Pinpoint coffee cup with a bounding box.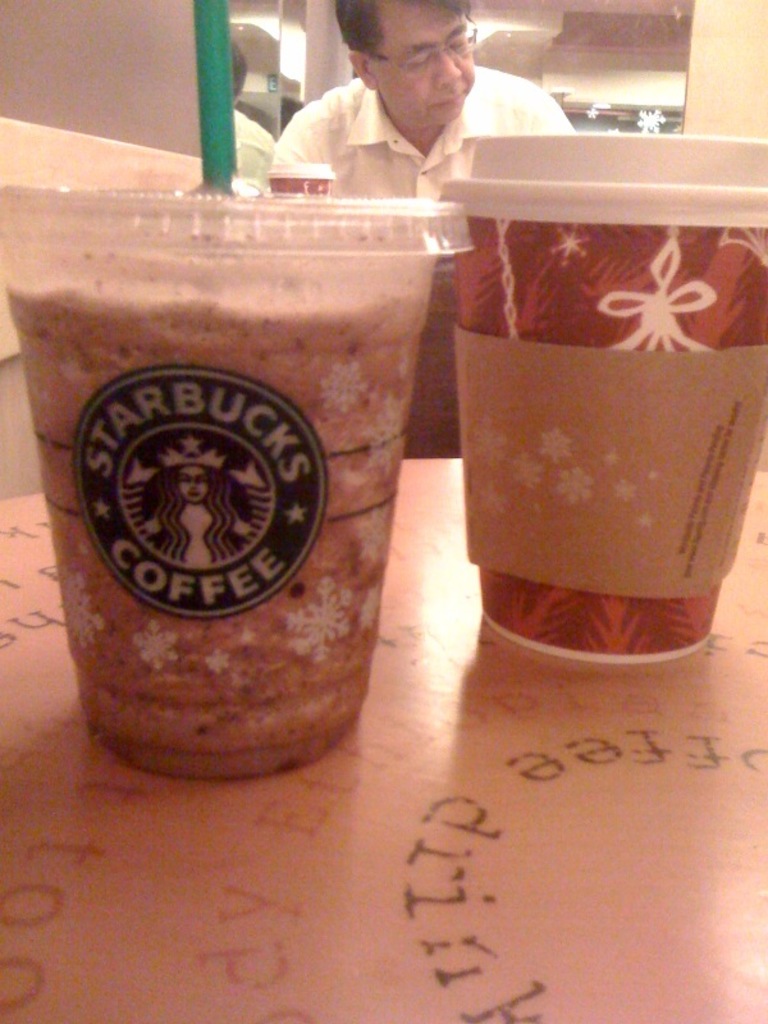
(left=442, top=132, right=767, bottom=667).
